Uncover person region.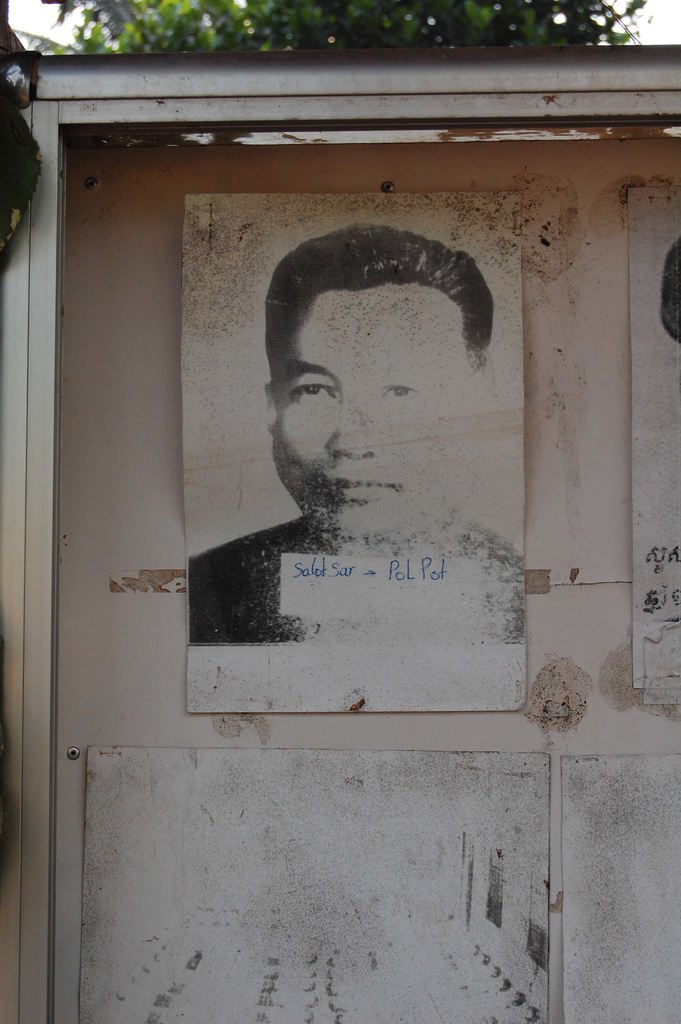
Uncovered: <region>180, 223, 520, 653</region>.
